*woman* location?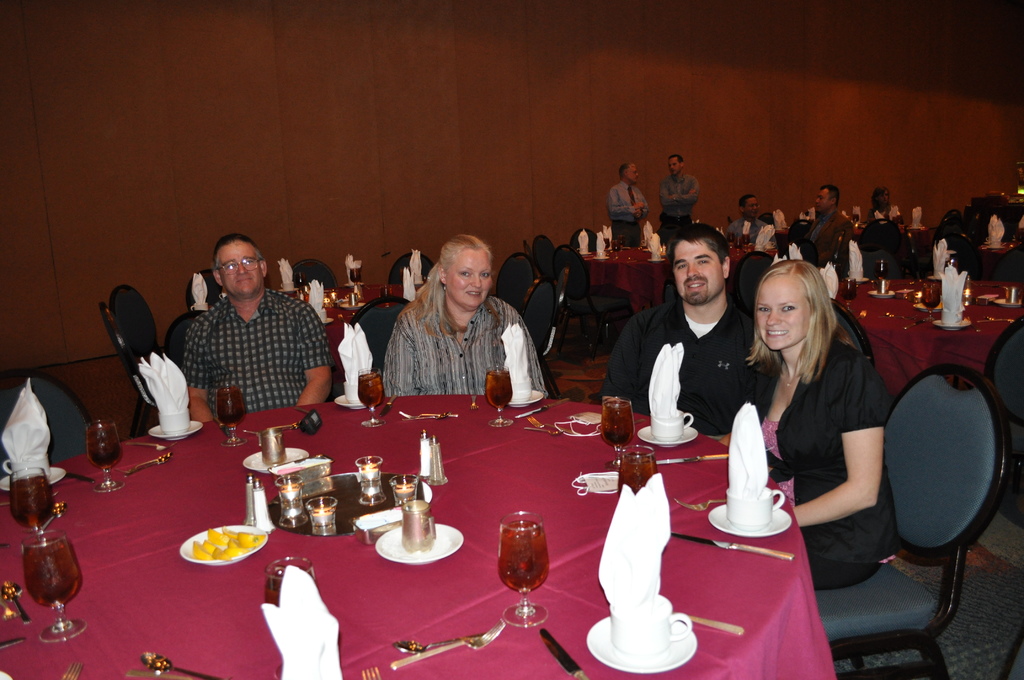
870,190,906,224
